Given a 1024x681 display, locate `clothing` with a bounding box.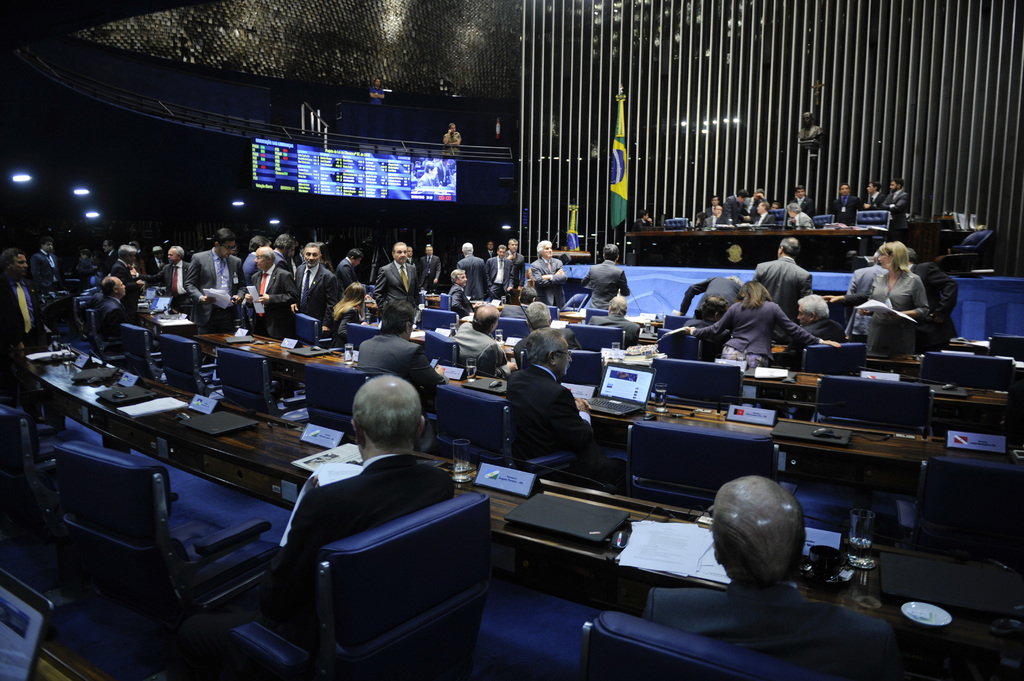
Located: bbox=[371, 87, 380, 105].
